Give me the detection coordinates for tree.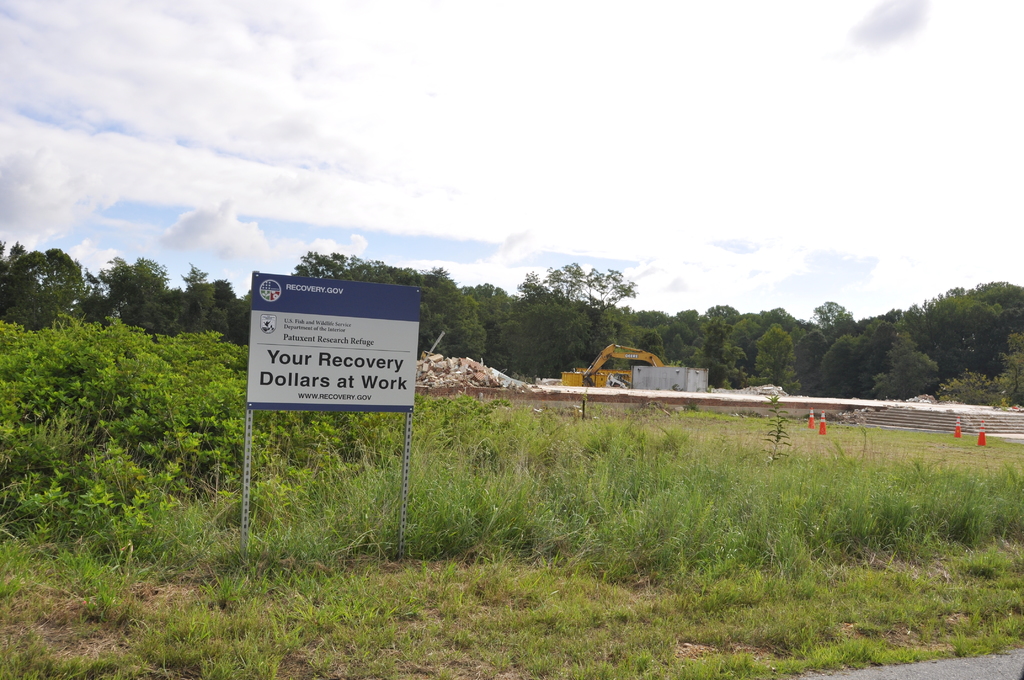
810:295:858:321.
